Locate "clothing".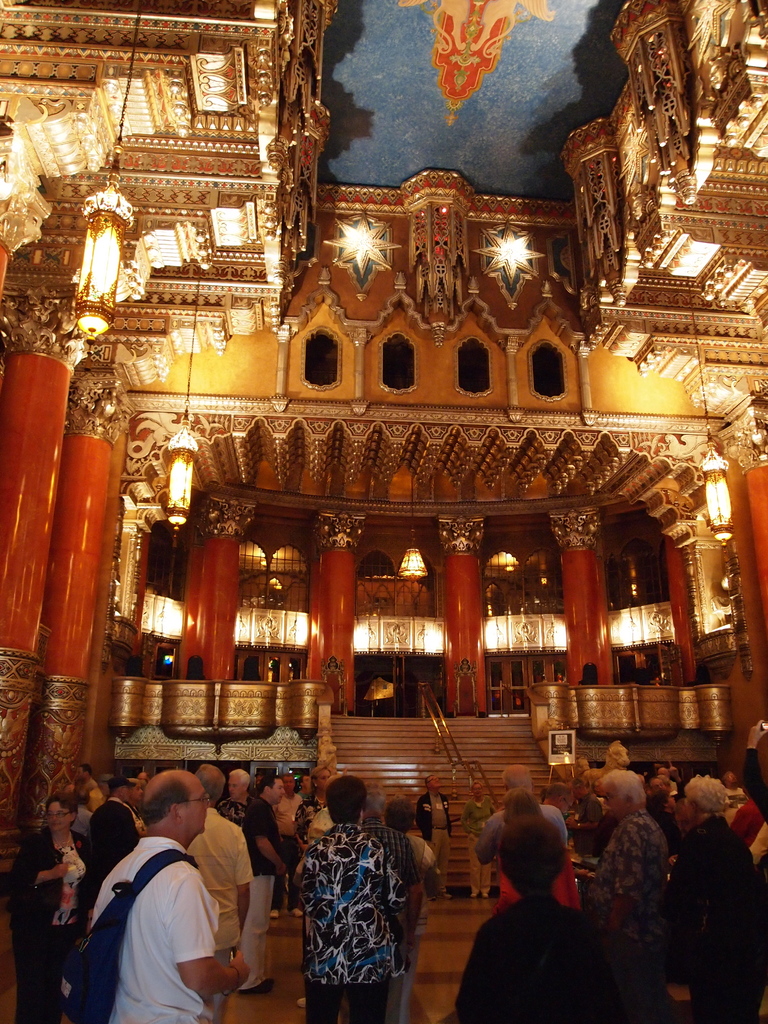
Bounding box: [453,895,627,1023].
